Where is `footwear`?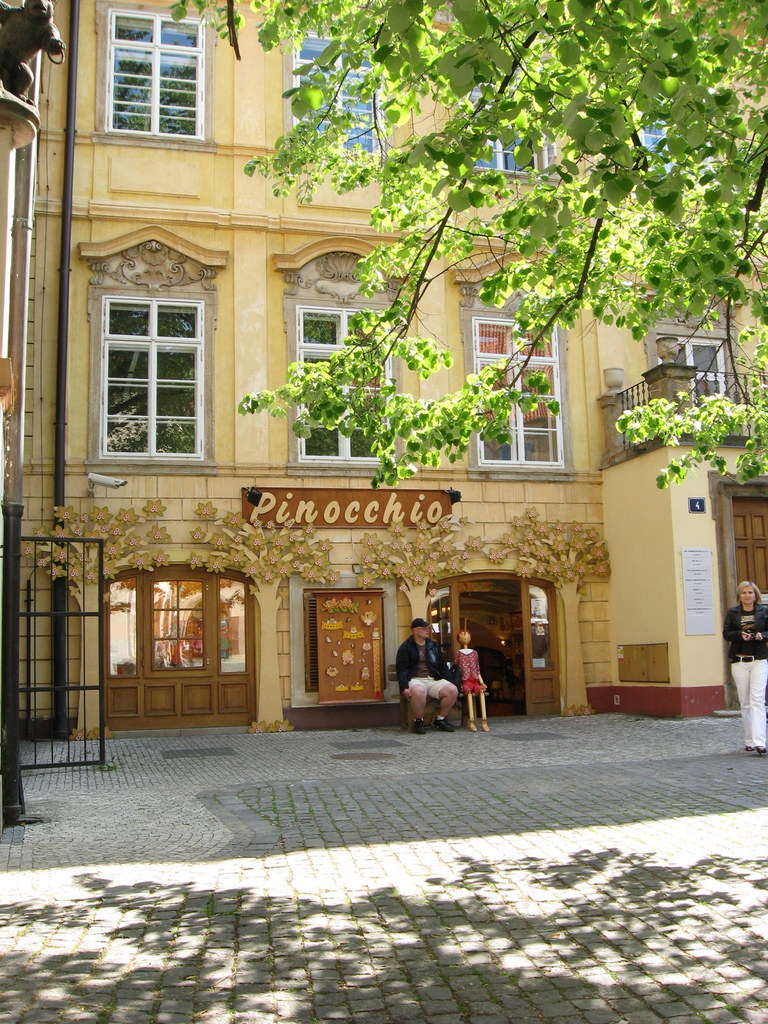
<bbox>431, 716, 455, 733</bbox>.
